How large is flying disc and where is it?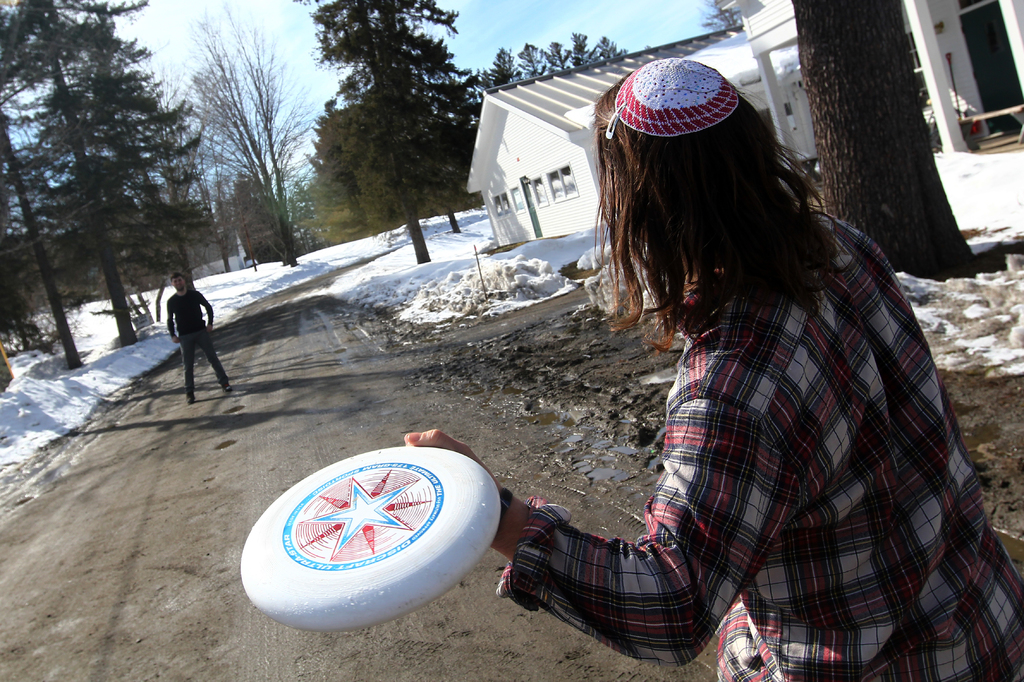
Bounding box: left=241, top=432, right=505, bottom=631.
